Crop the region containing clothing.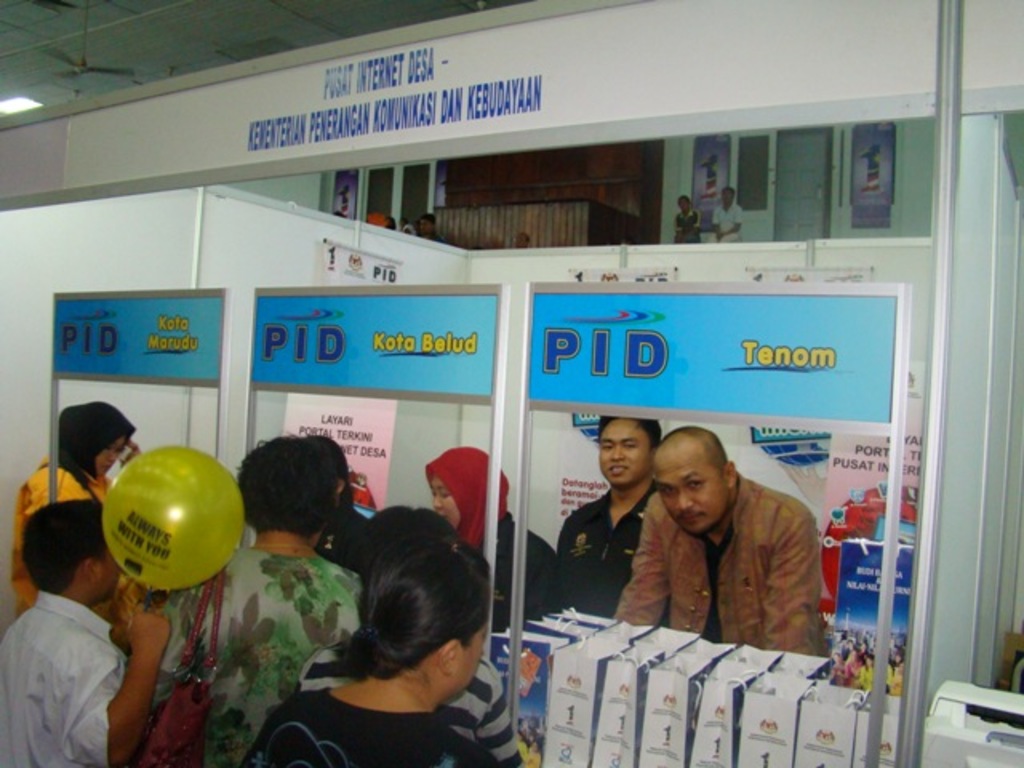
Crop region: bbox(243, 683, 506, 766).
